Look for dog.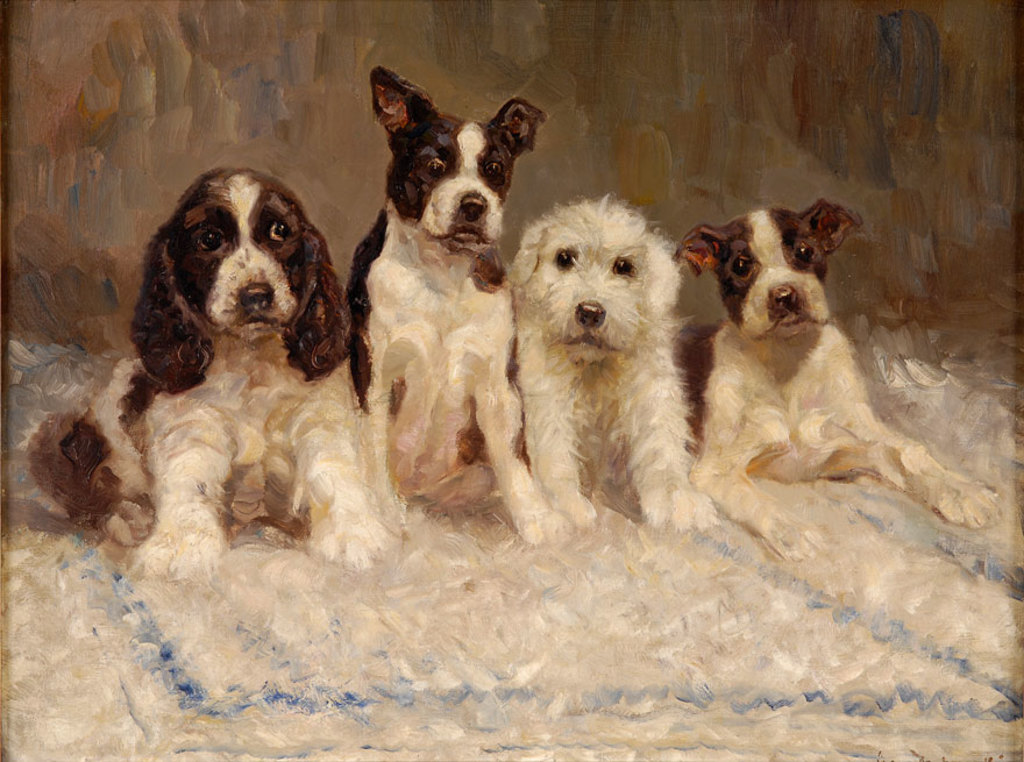
Found: bbox=[685, 195, 1004, 562].
